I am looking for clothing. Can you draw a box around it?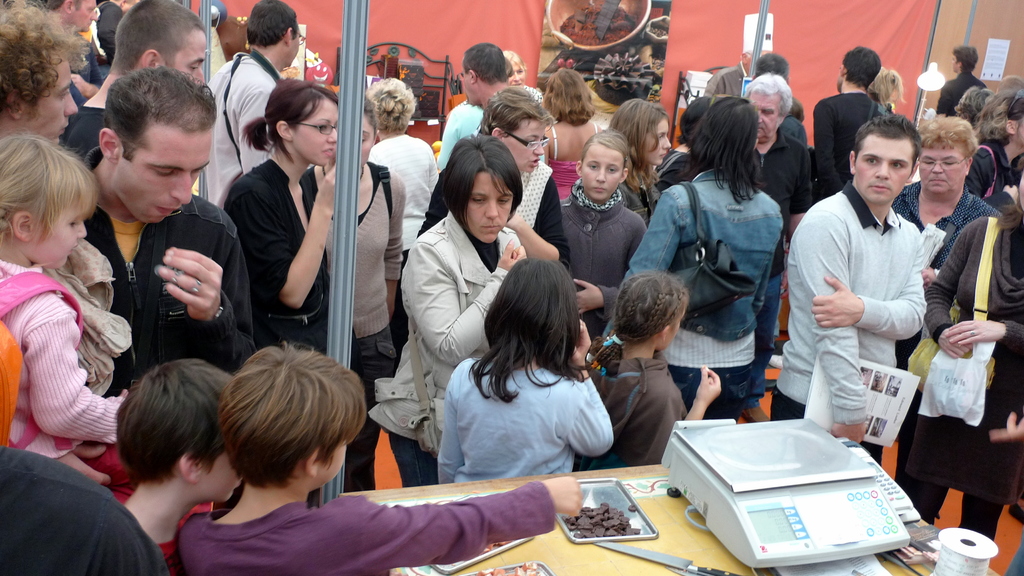
Sure, the bounding box is <bbox>63, 191, 251, 407</bbox>.
